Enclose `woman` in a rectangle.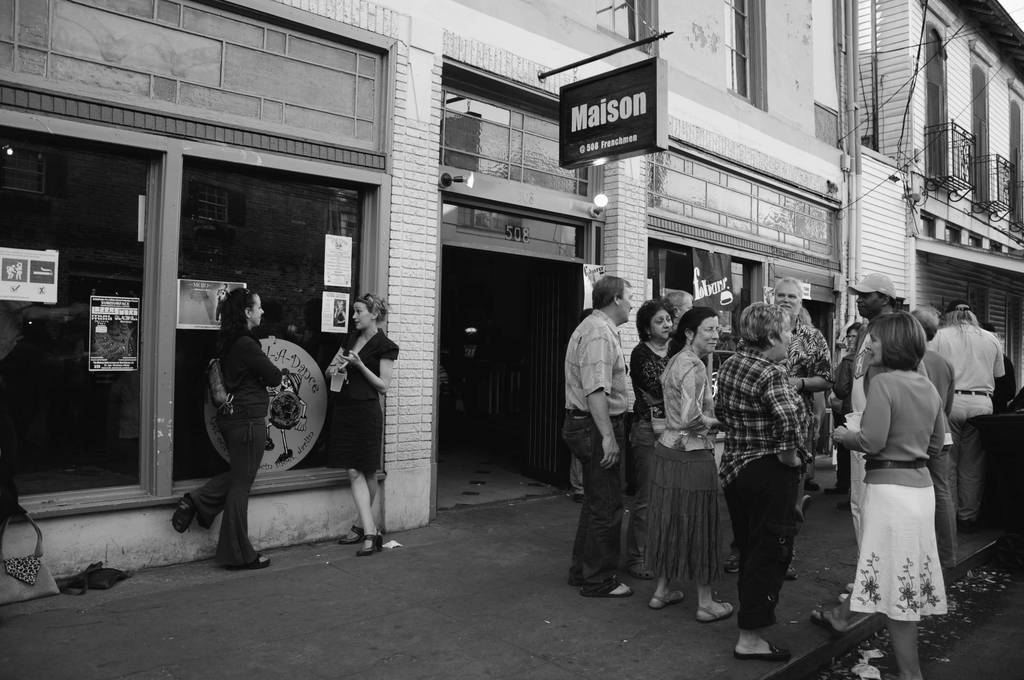
crop(326, 299, 406, 562).
